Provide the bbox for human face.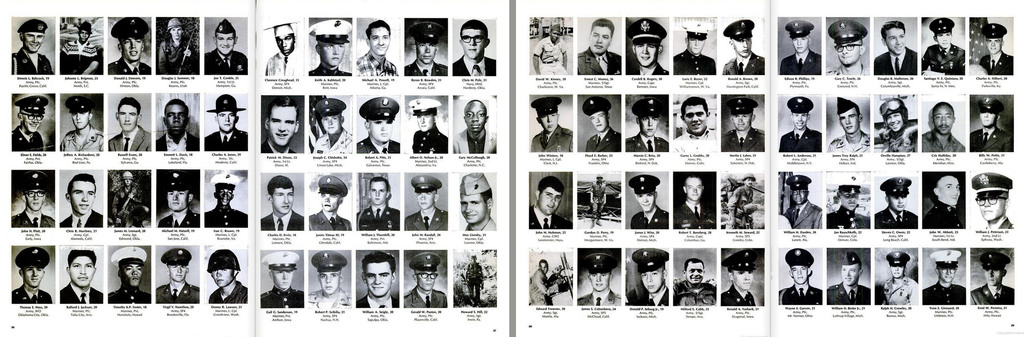
[left=840, top=108, right=860, bottom=134].
